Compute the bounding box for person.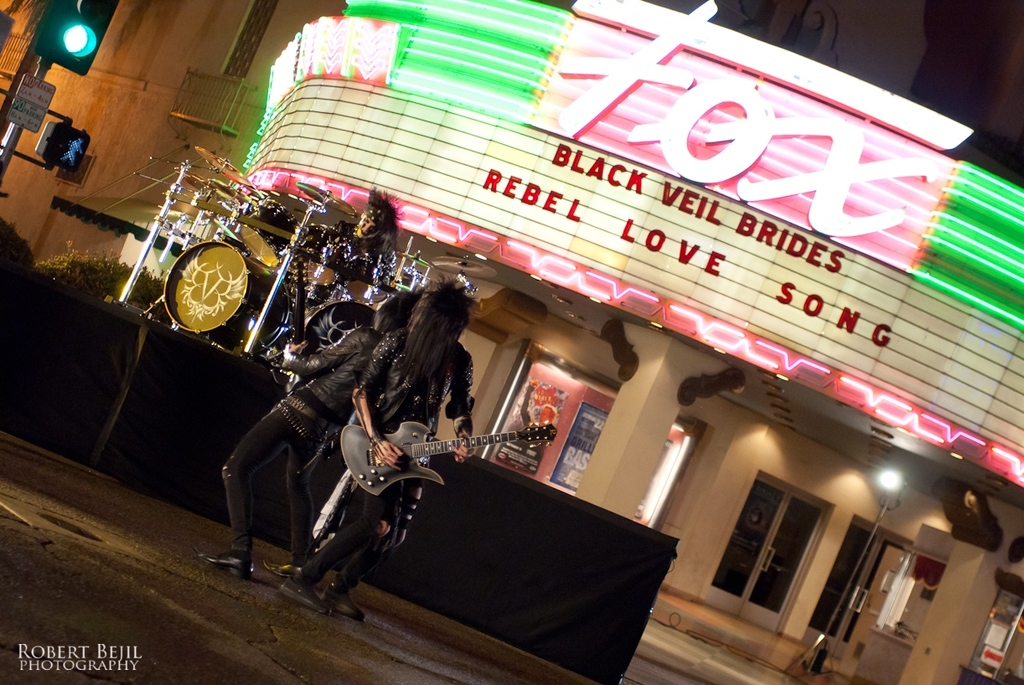
282/271/472/615.
